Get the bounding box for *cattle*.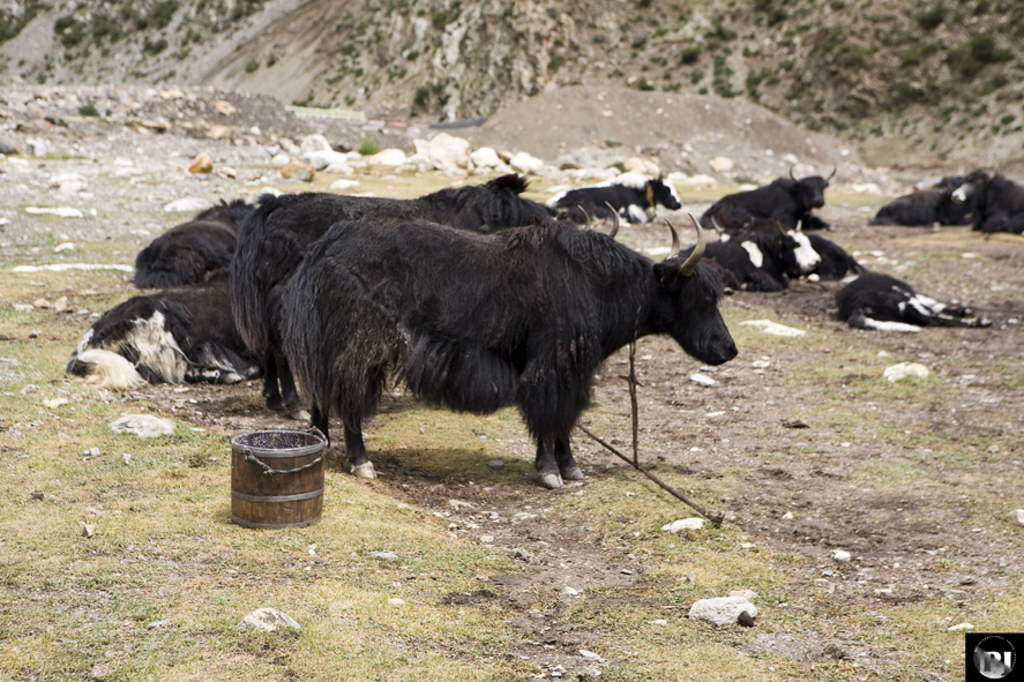
<region>134, 220, 237, 286</region>.
